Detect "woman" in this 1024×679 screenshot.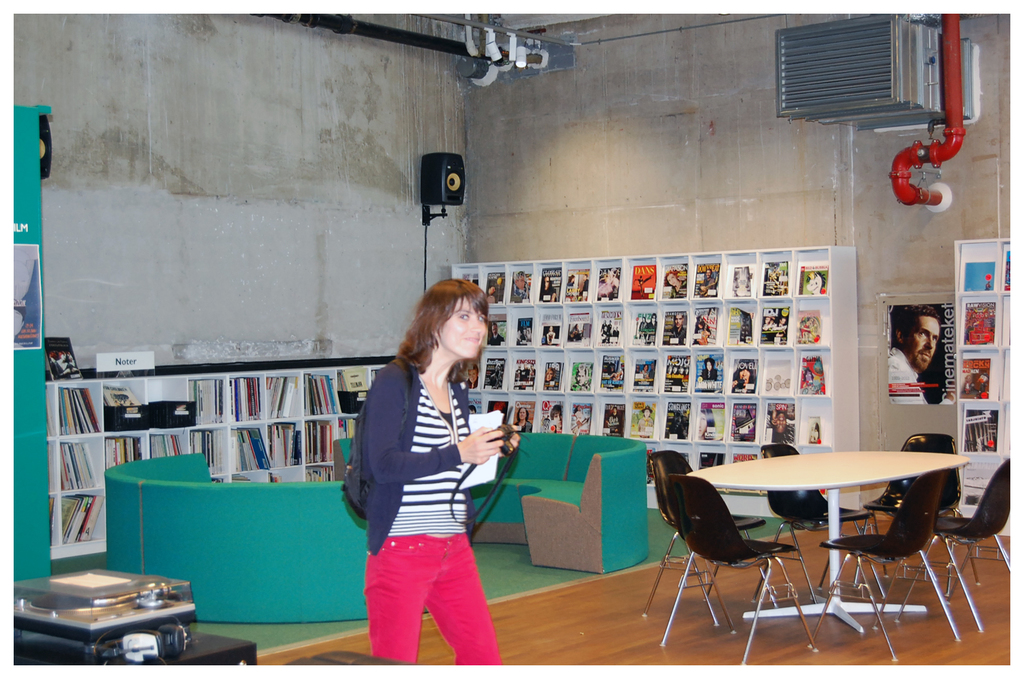
Detection: left=697, top=408, right=715, bottom=441.
